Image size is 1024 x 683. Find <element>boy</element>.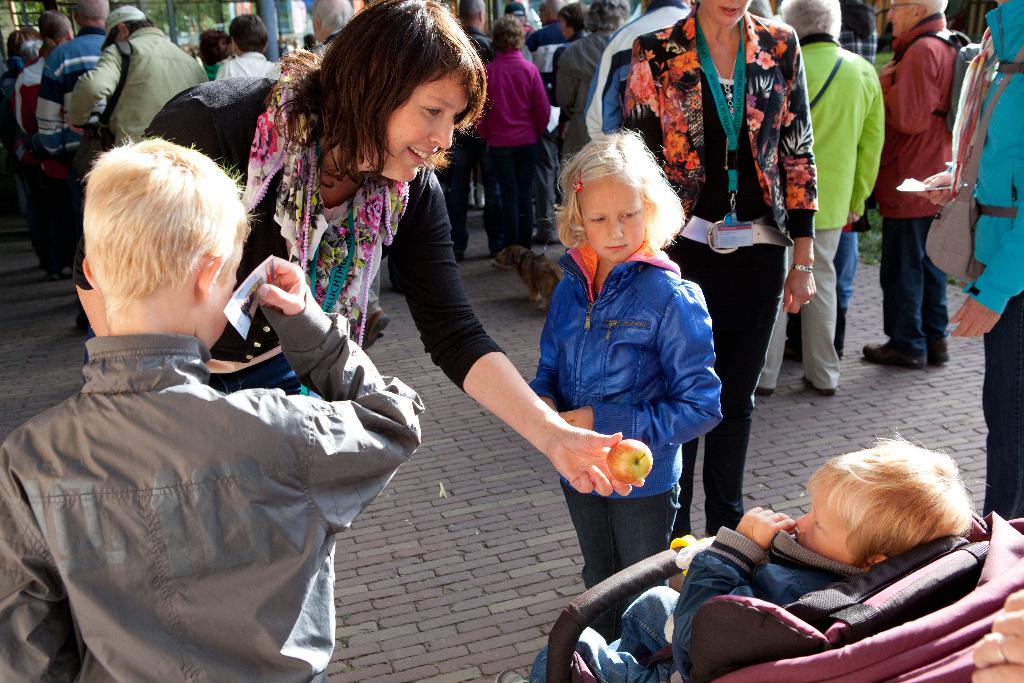
BBox(12, 139, 393, 663).
